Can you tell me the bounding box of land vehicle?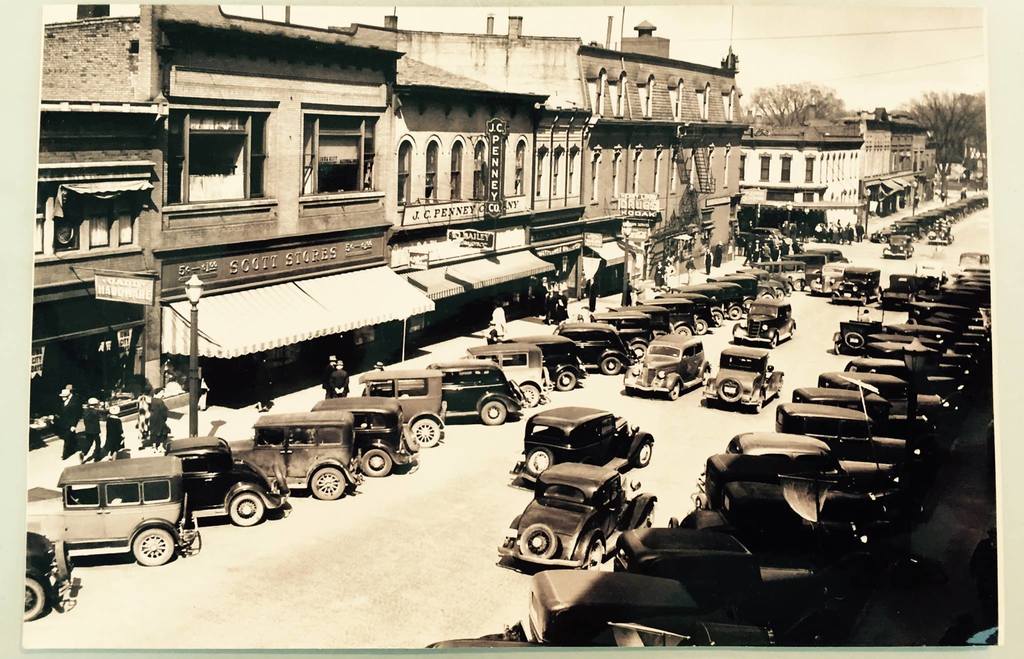
x1=746, y1=278, x2=786, y2=309.
